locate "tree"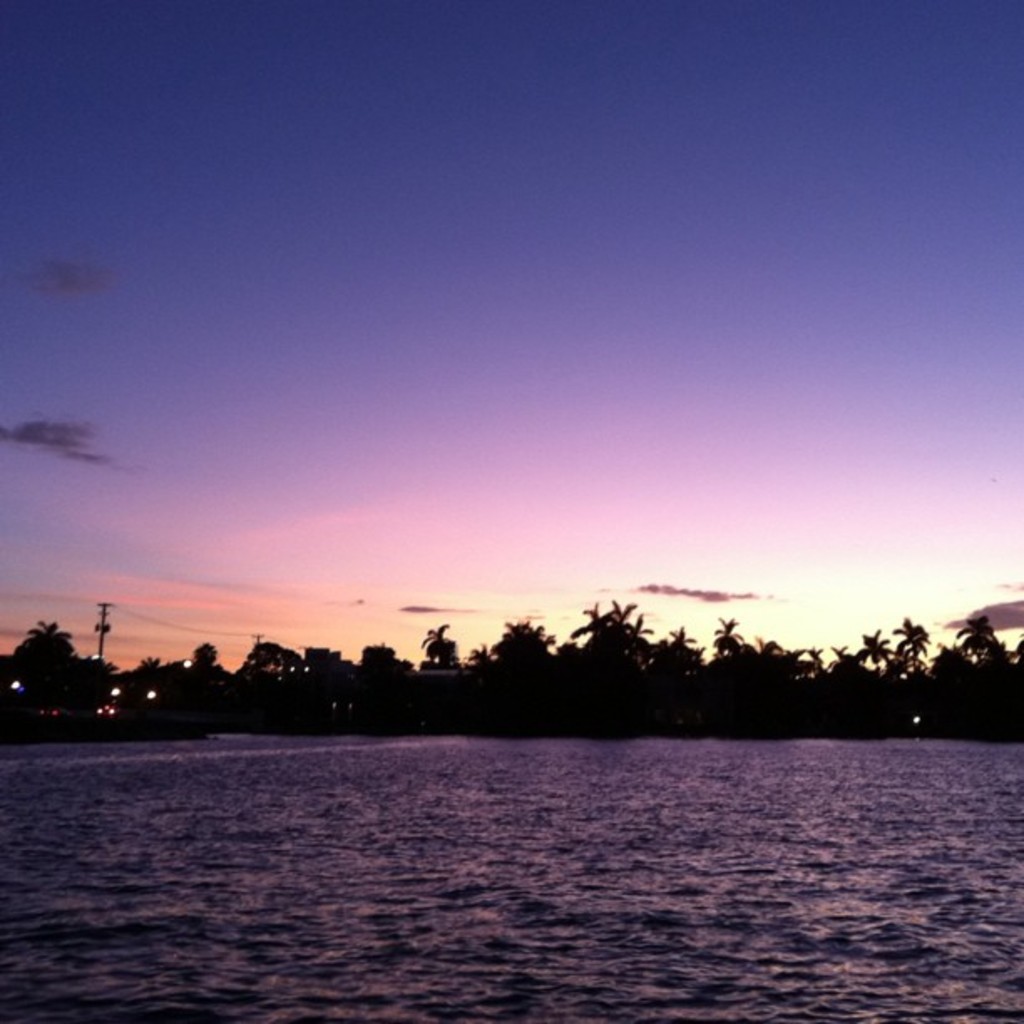
l=125, t=648, r=171, b=684
